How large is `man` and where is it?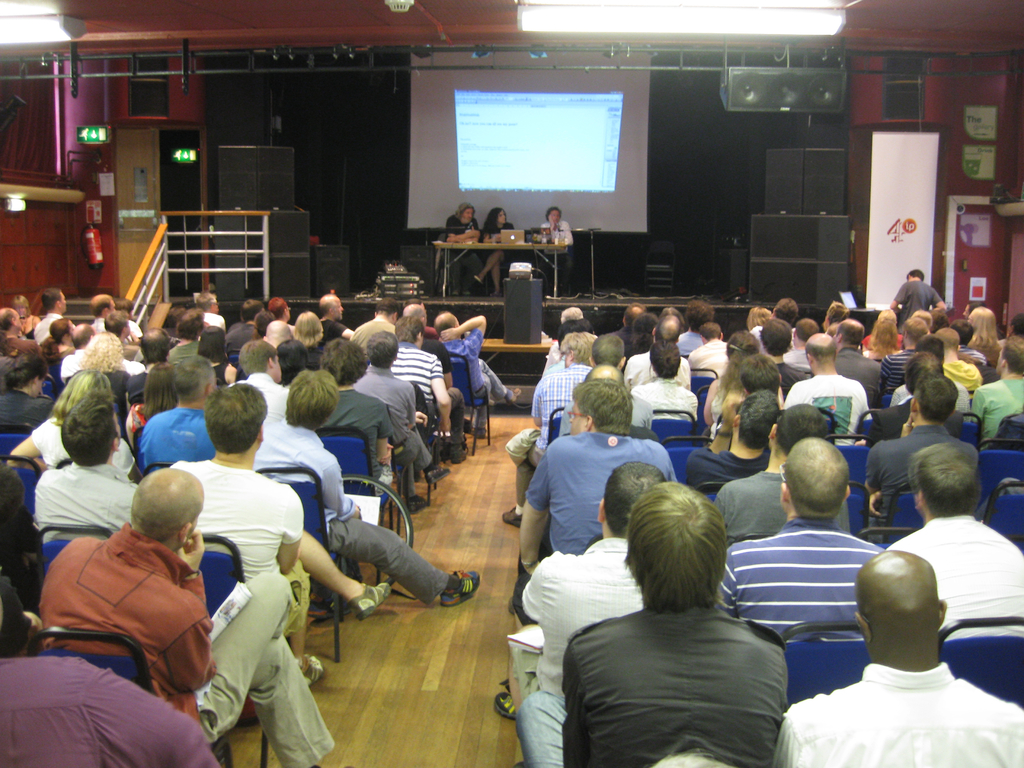
Bounding box: (x1=882, y1=316, x2=932, y2=388).
